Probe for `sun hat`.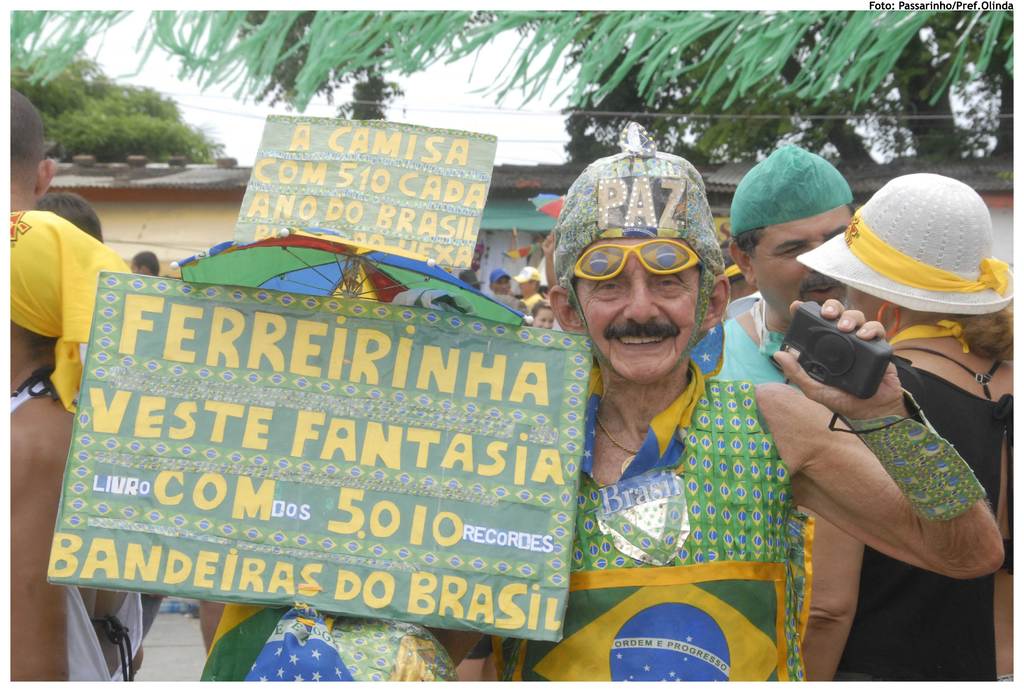
Probe result: bbox=[556, 120, 725, 394].
